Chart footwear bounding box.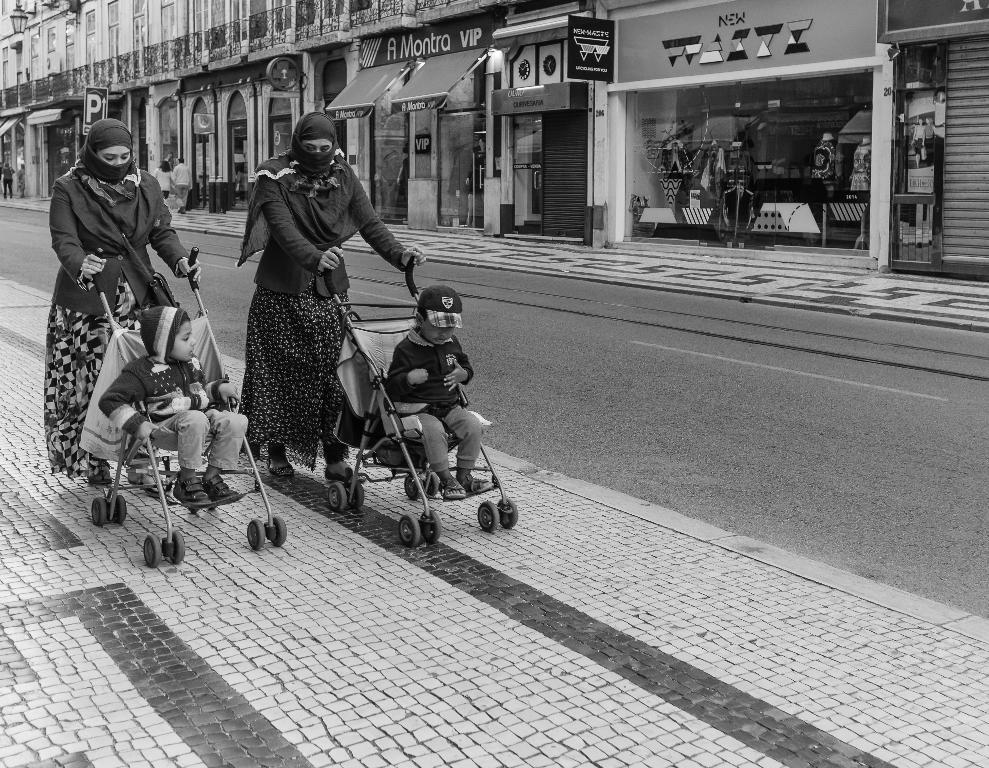
Charted: [left=321, top=458, right=386, bottom=485].
